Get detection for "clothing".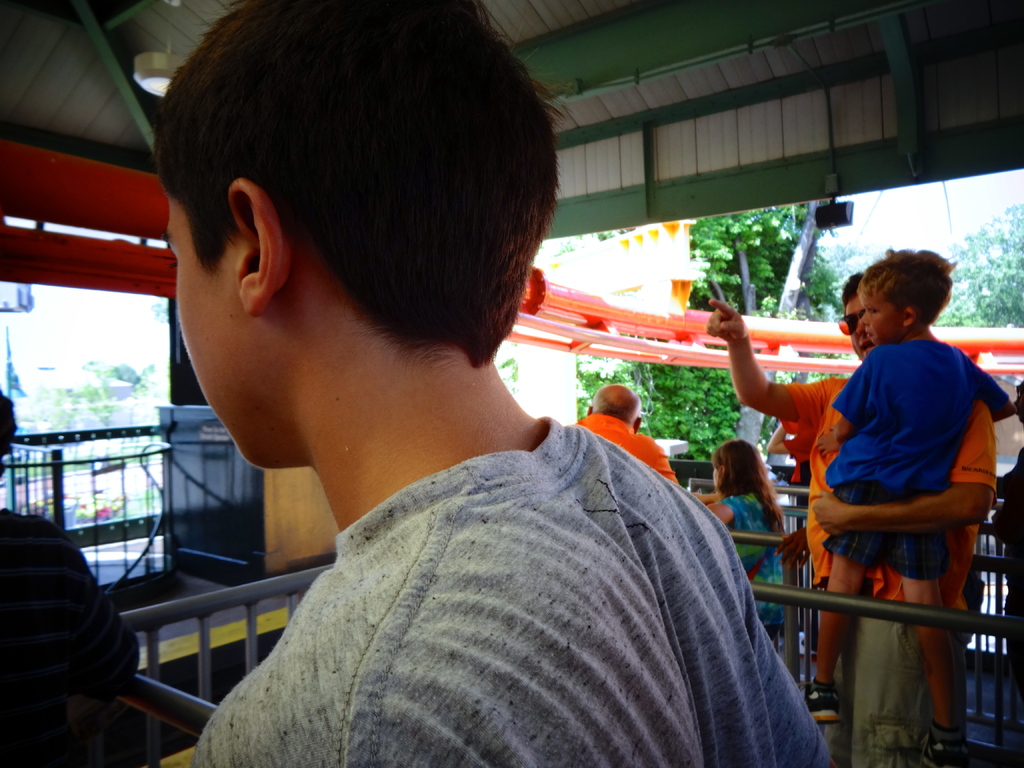
Detection: 996/443/1023/616.
